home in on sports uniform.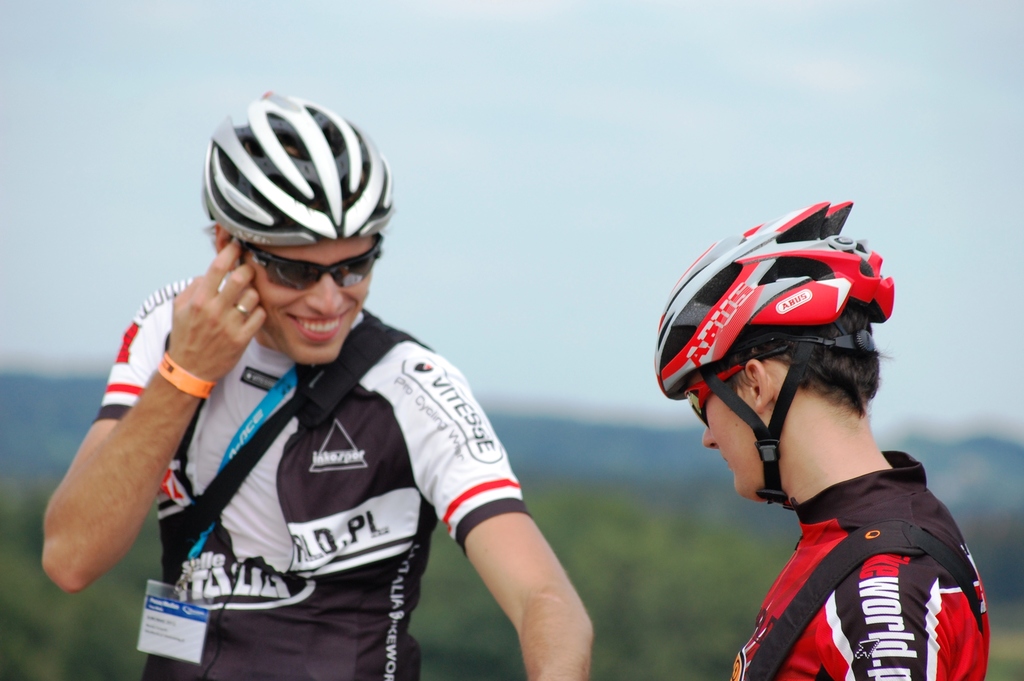
Homed in at x1=94, y1=93, x2=529, y2=680.
